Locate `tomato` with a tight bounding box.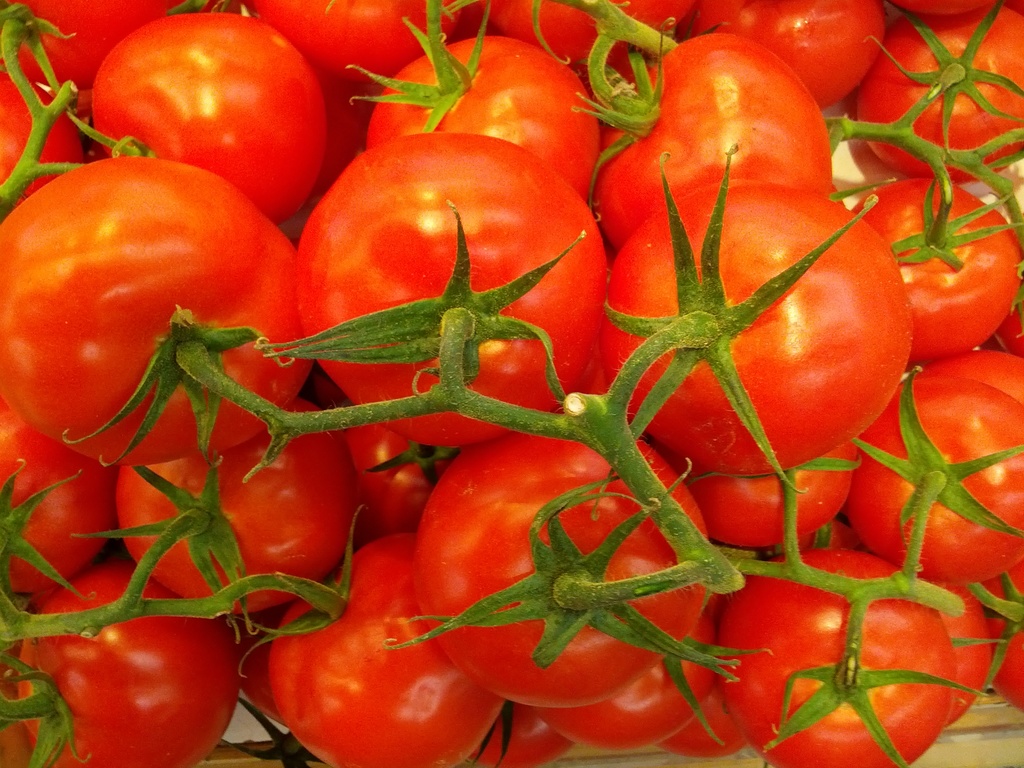
<region>0, 152, 313, 474</region>.
